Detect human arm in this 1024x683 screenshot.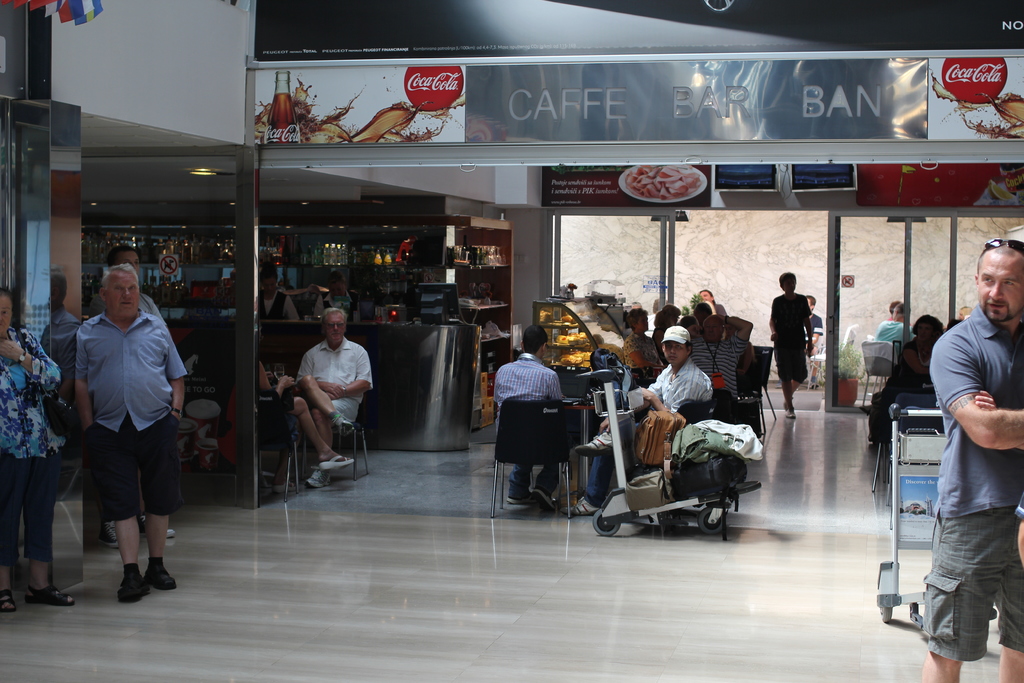
Detection: [261, 362, 294, 400].
